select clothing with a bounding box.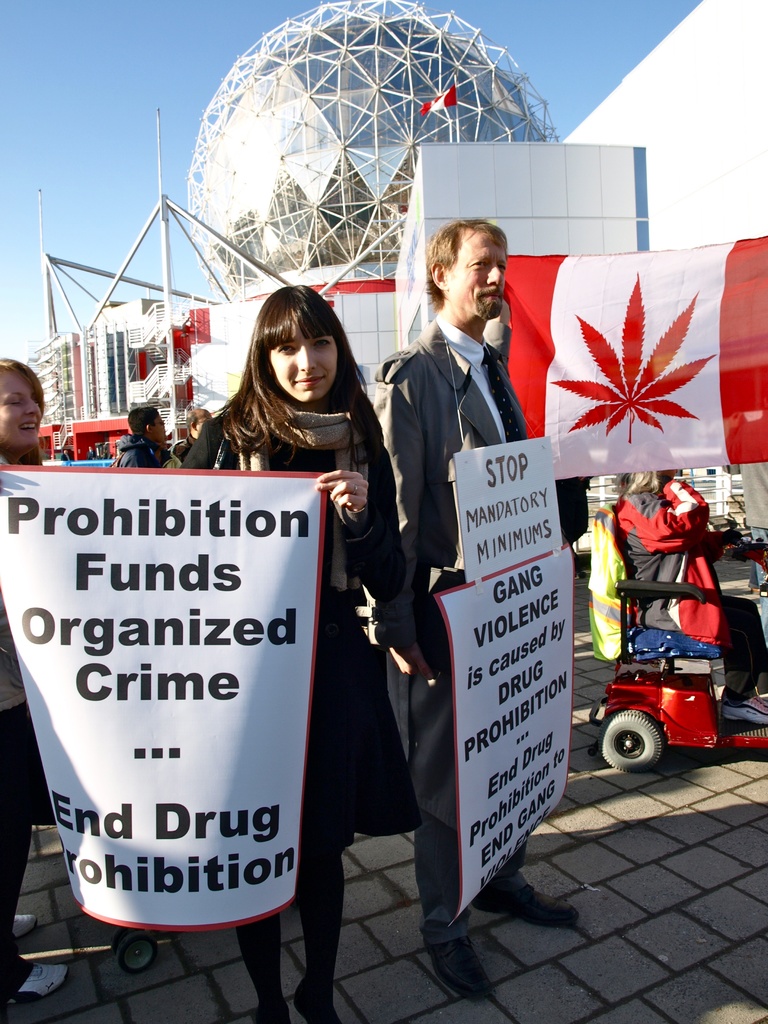
Rect(605, 481, 739, 676).
